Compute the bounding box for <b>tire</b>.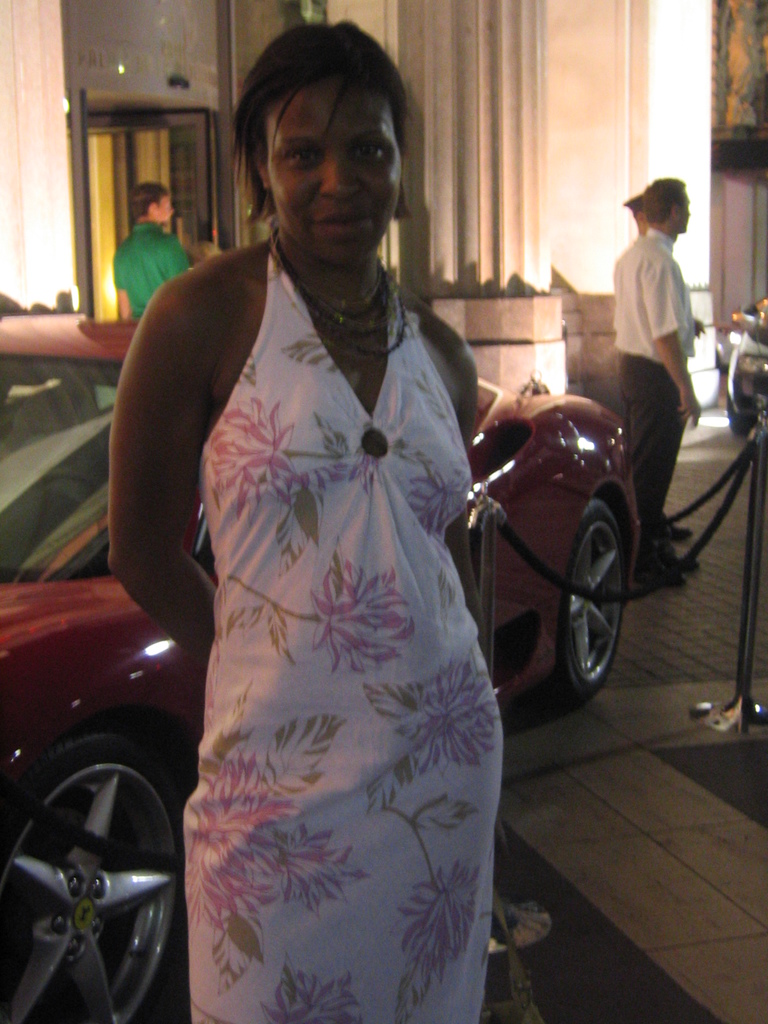
{"left": 723, "top": 391, "right": 755, "bottom": 444}.
